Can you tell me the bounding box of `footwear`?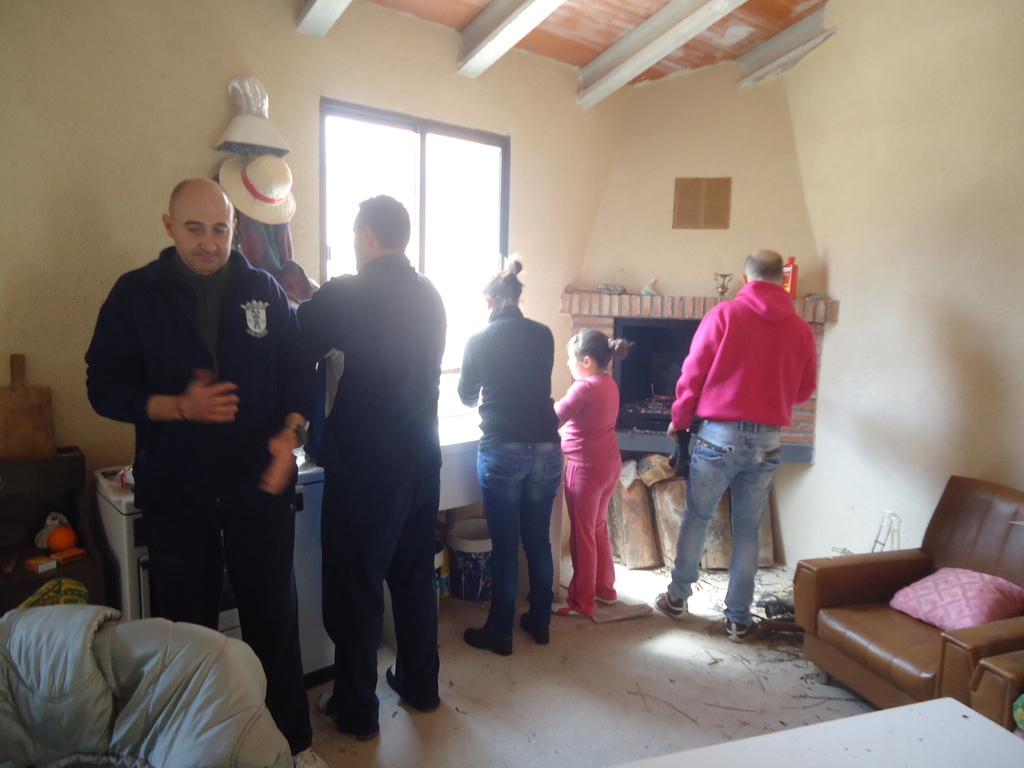
<bbox>384, 663, 398, 683</bbox>.
